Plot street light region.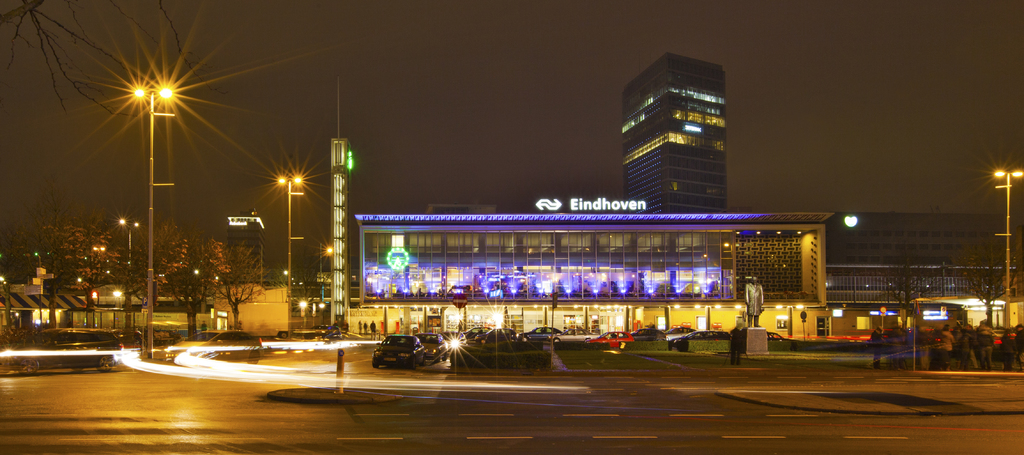
Plotted at 317/241/336/328.
